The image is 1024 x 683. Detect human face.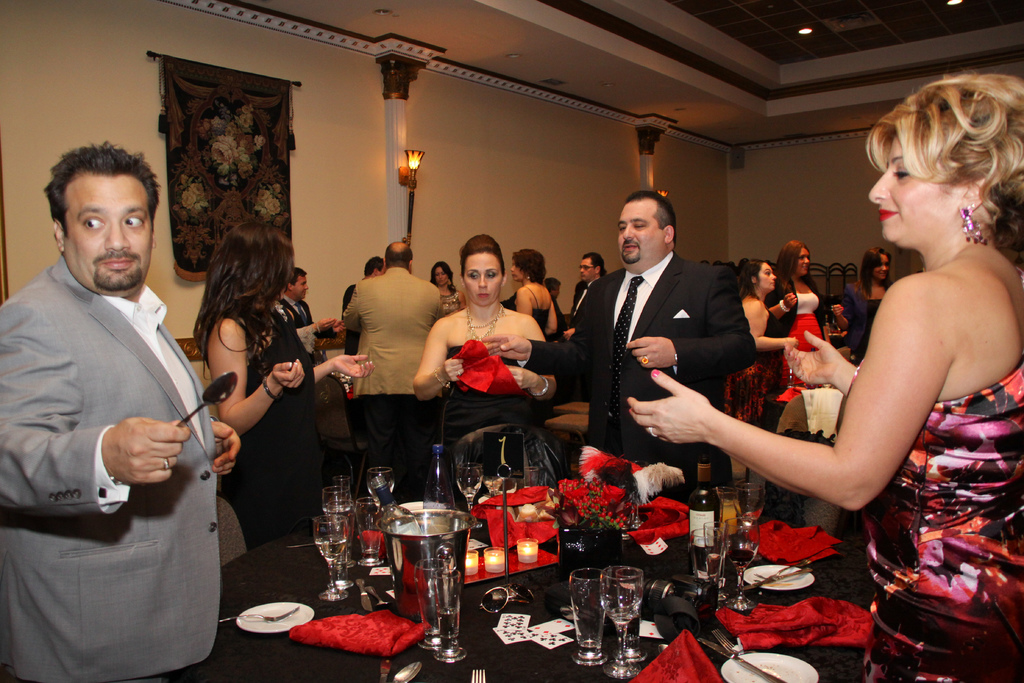
Detection: {"left": 58, "top": 180, "right": 147, "bottom": 293}.
